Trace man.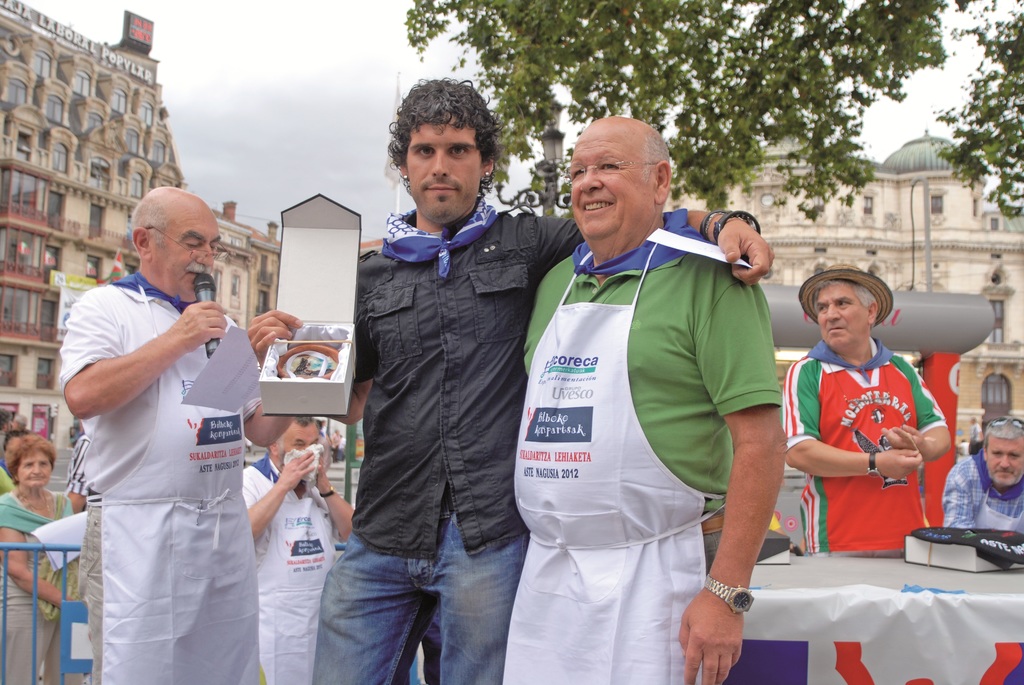
Traced to <region>53, 164, 287, 675</region>.
